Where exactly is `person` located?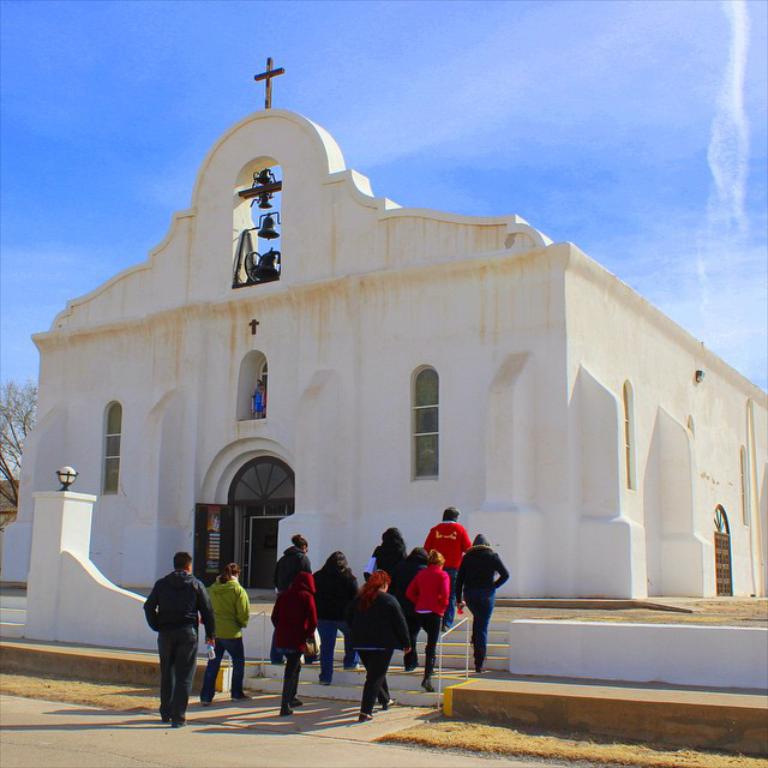
Its bounding box is detection(455, 533, 509, 674).
